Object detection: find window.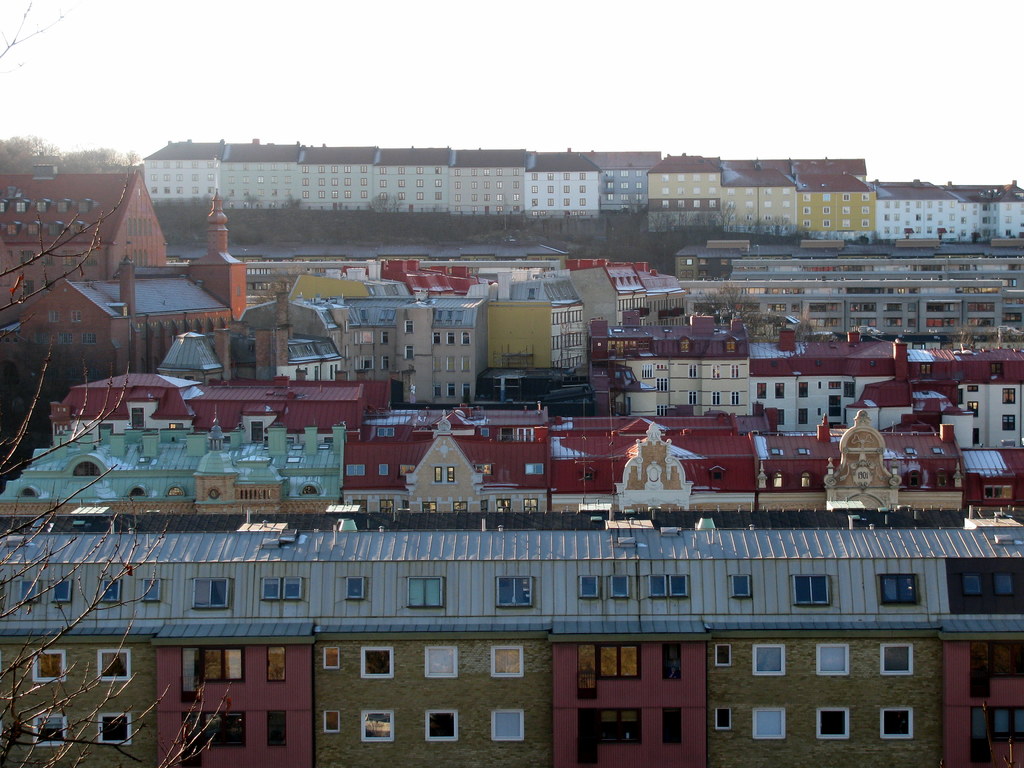
<bbox>713, 392, 719, 404</bbox>.
